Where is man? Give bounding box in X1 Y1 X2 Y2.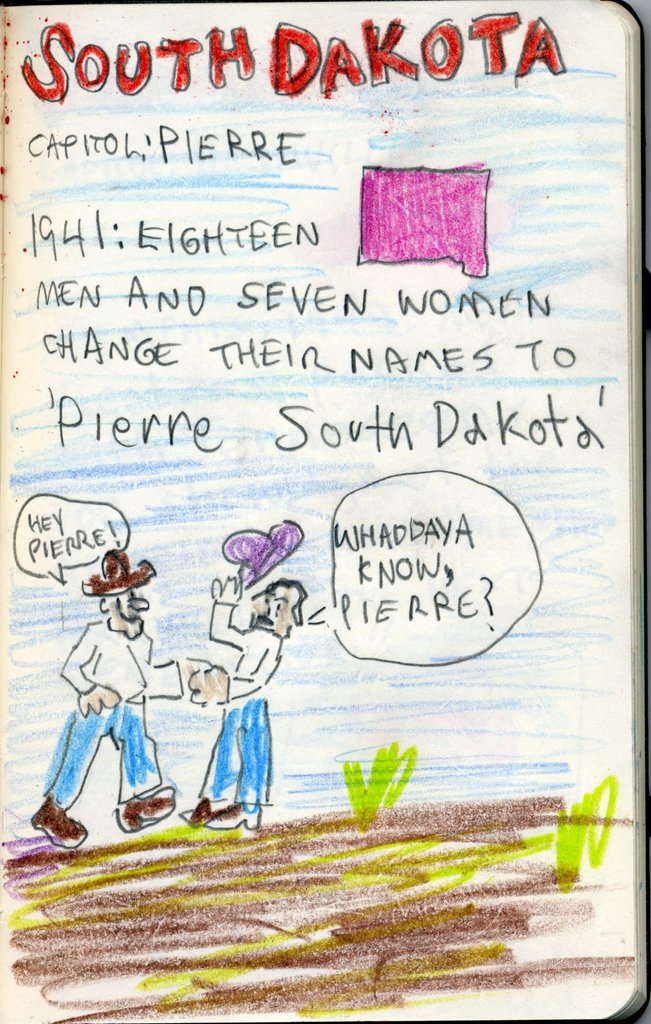
44 575 163 842.
